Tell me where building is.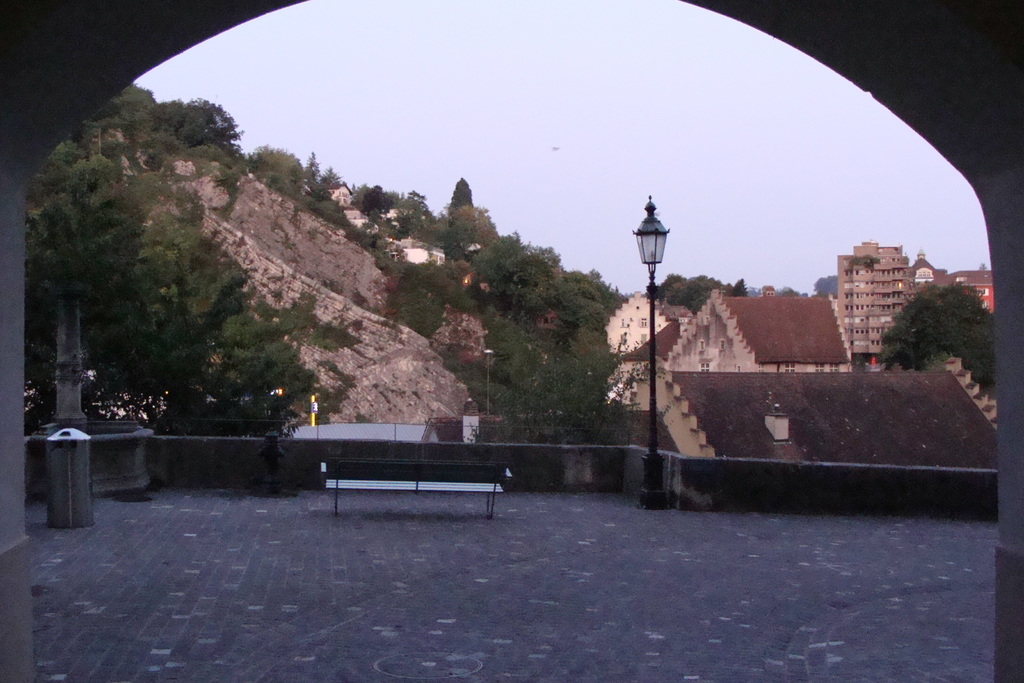
building is at region(831, 235, 914, 359).
